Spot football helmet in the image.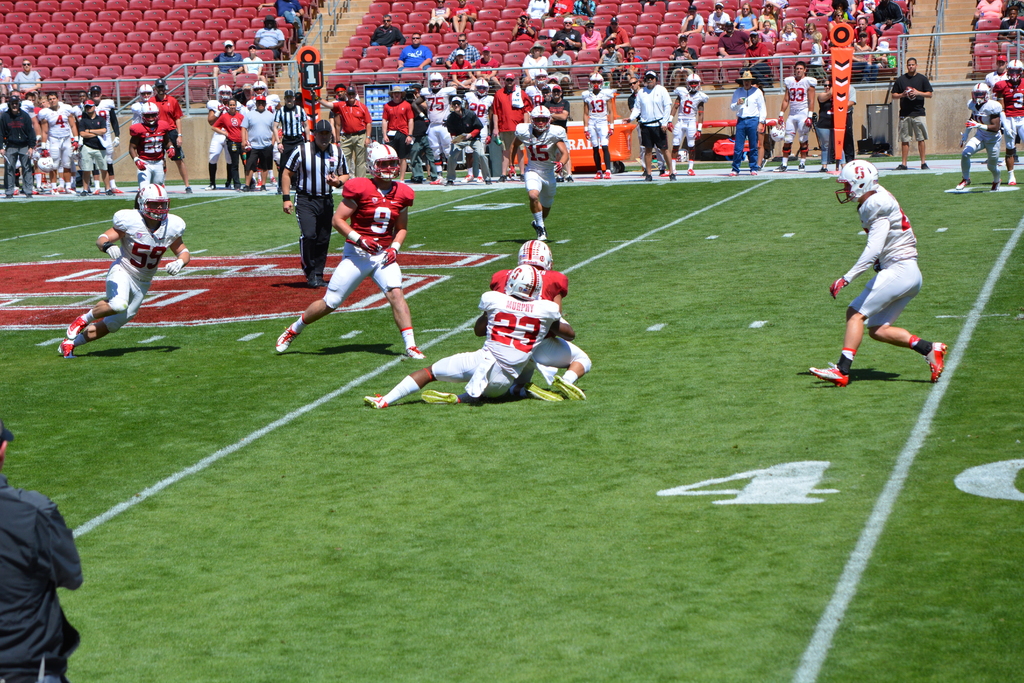
football helmet found at pyautogui.locateOnScreen(529, 103, 556, 133).
